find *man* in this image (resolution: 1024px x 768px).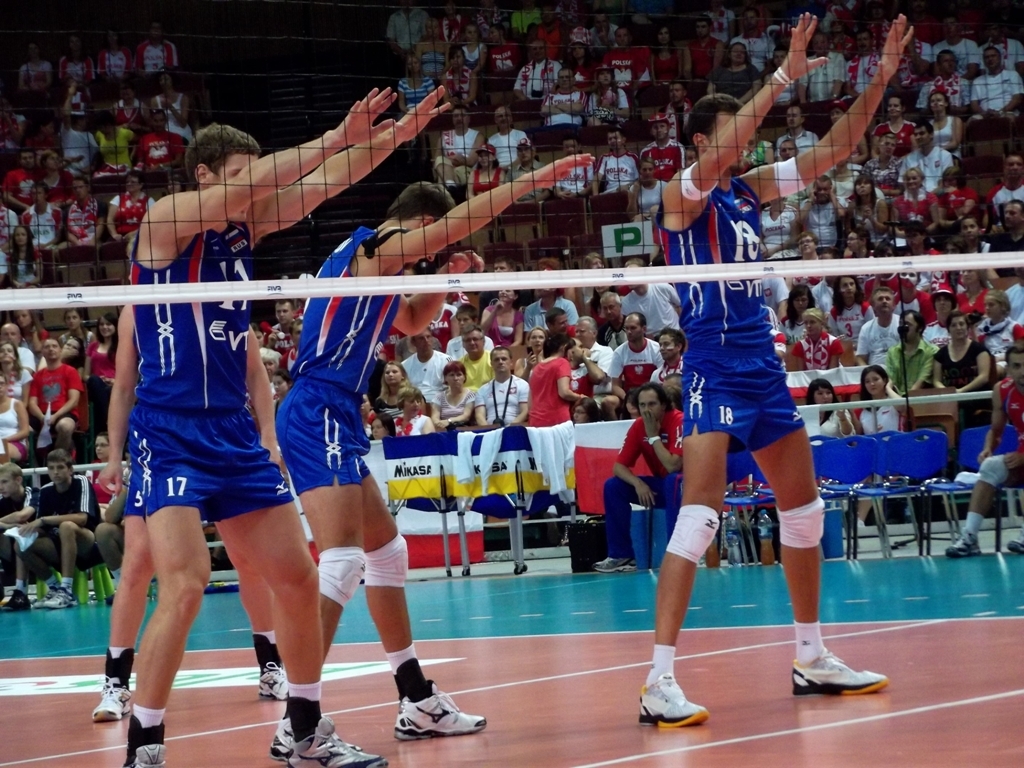
534, 69, 590, 147.
